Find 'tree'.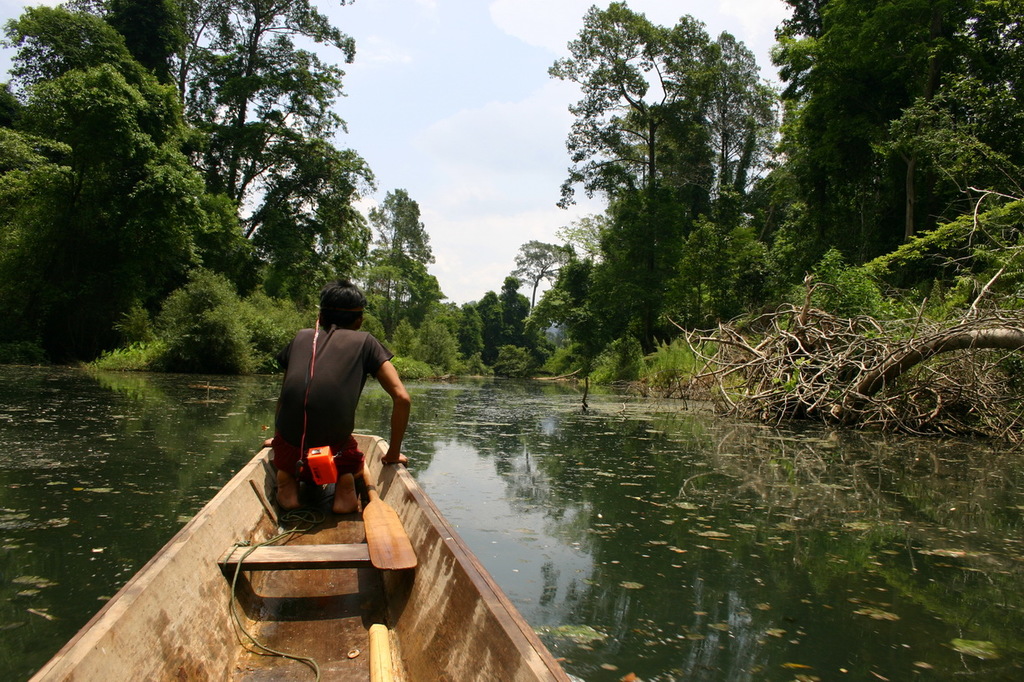
bbox=(0, 0, 459, 378).
